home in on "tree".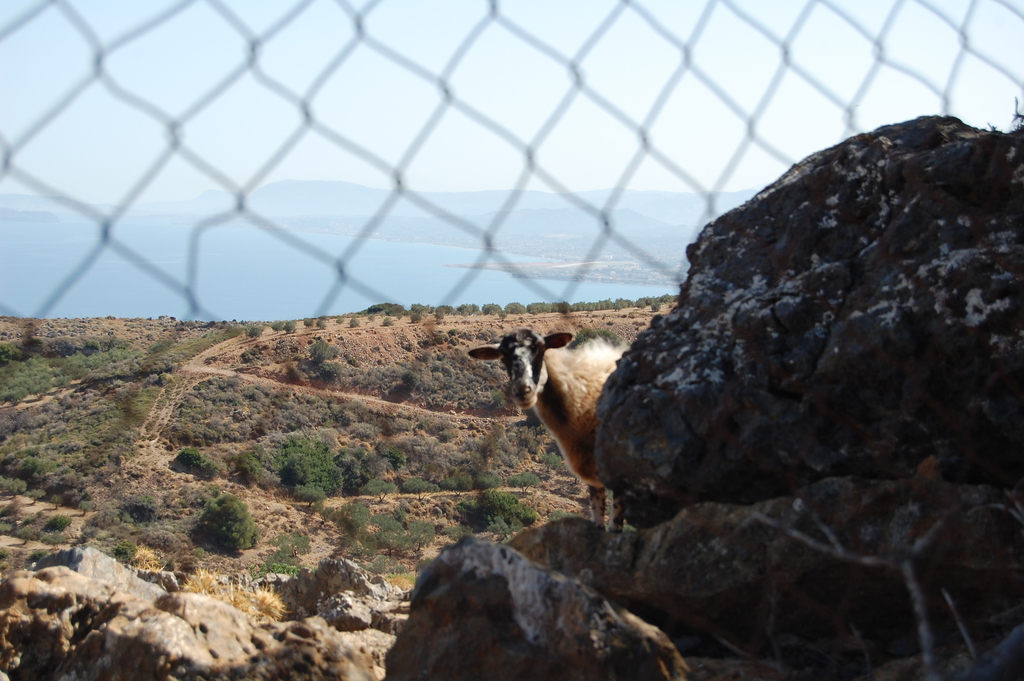
Homed in at x1=335 y1=498 x2=370 y2=538.
